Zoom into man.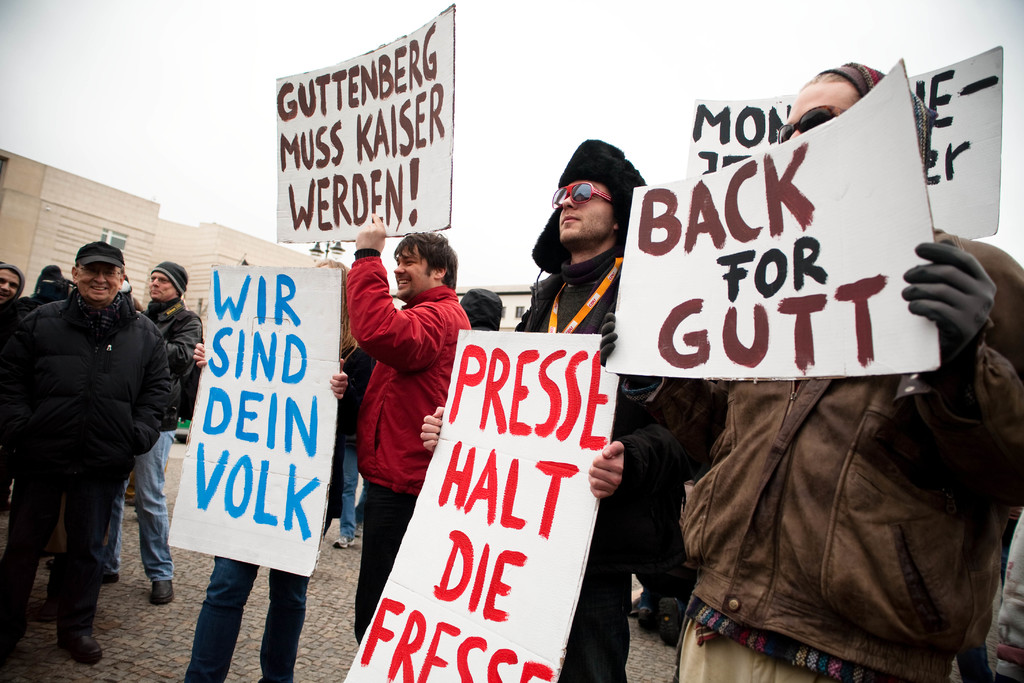
Zoom target: Rect(423, 138, 706, 682).
